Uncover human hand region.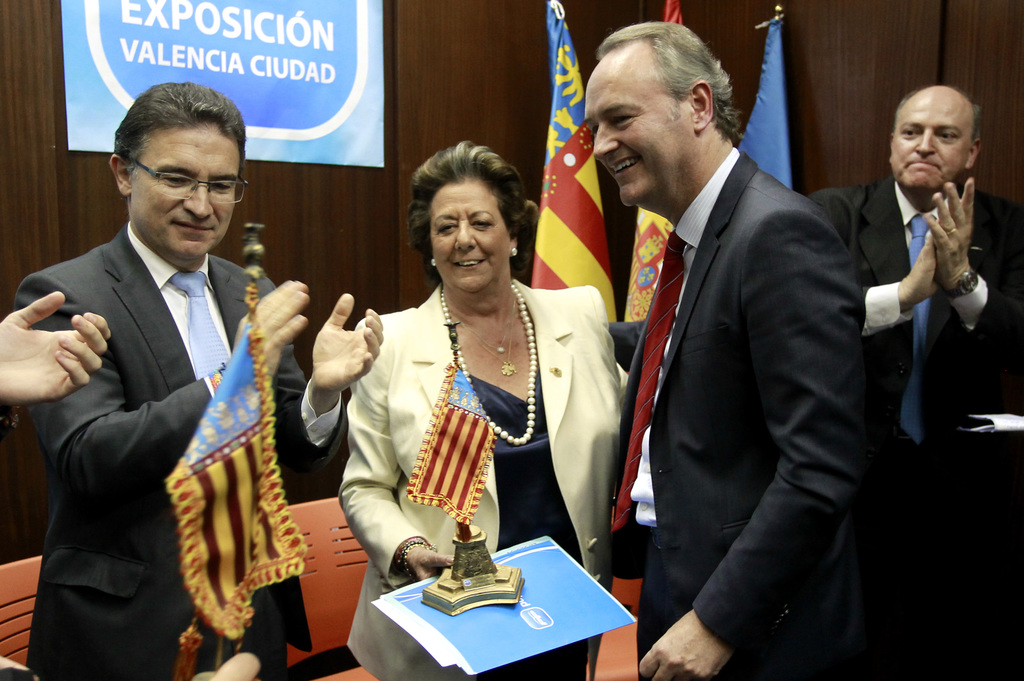
Uncovered: bbox(211, 650, 260, 680).
